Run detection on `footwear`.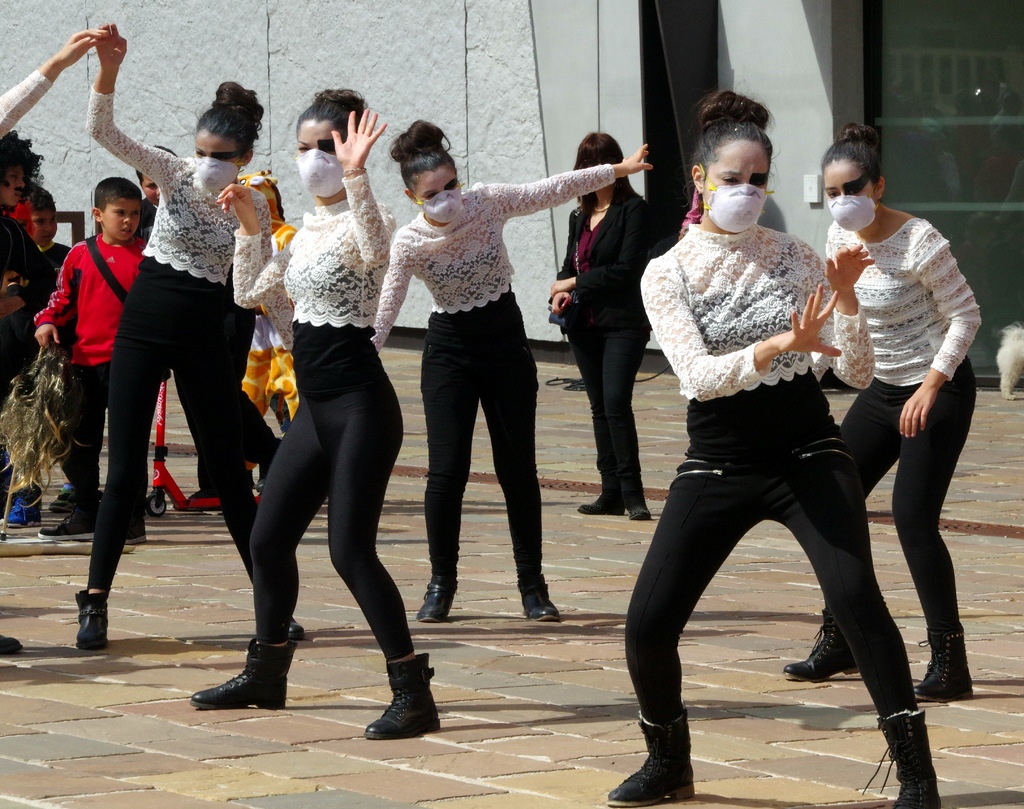
Result: [x1=783, y1=607, x2=870, y2=678].
